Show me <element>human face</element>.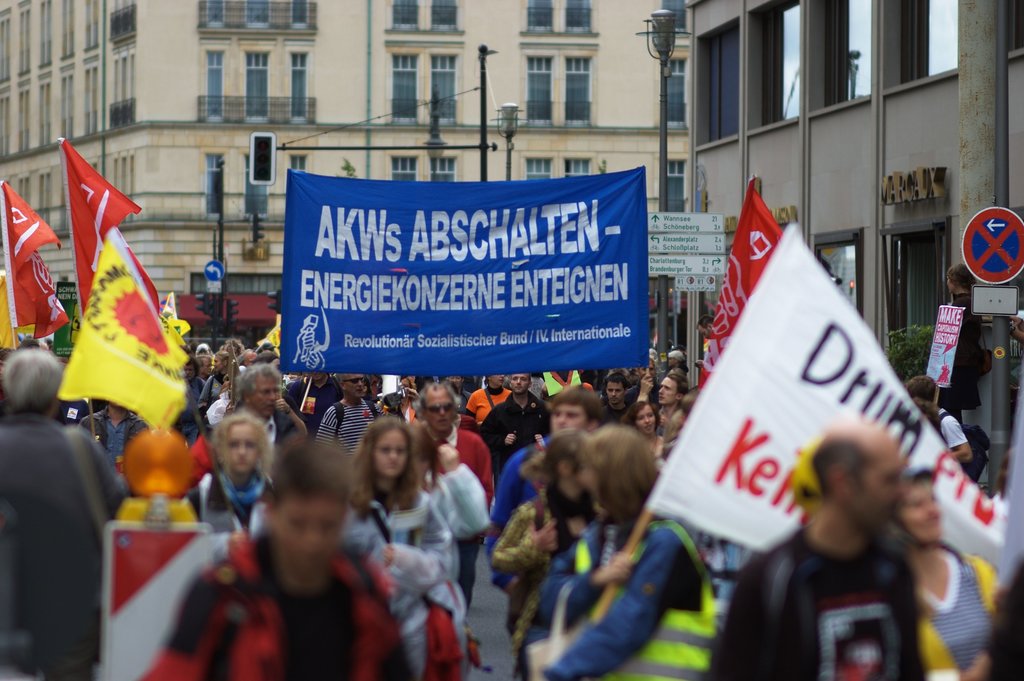
<element>human face</element> is here: [x1=270, y1=491, x2=345, y2=574].
